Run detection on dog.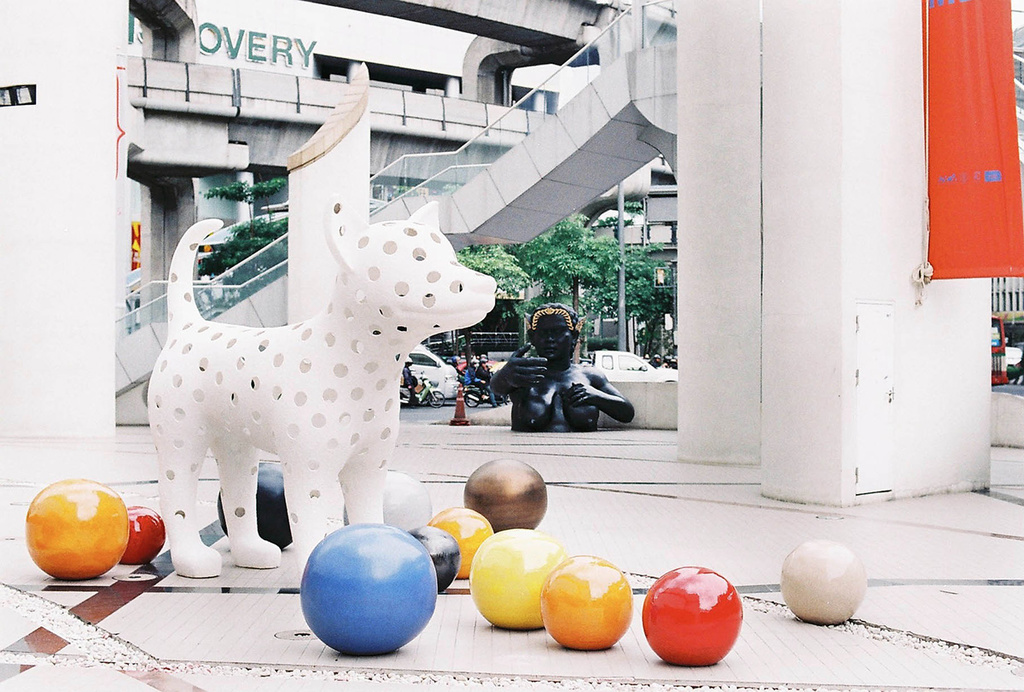
Result: x1=145, y1=199, x2=498, y2=579.
